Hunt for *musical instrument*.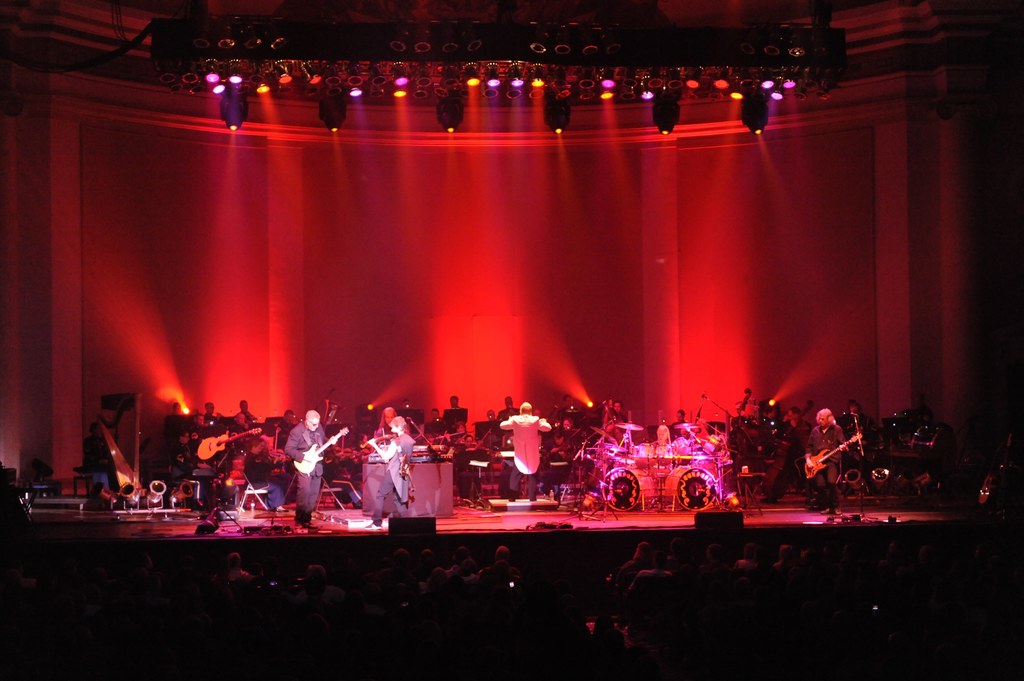
Hunted down at 292 427 350 478.
